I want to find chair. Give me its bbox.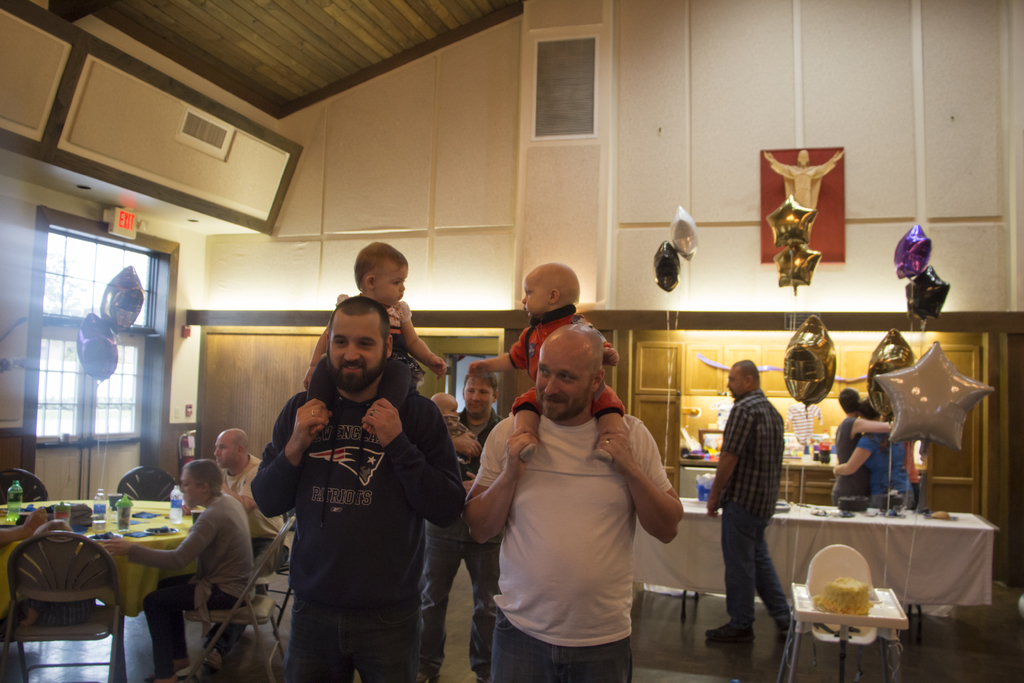
0,468,51,502.
